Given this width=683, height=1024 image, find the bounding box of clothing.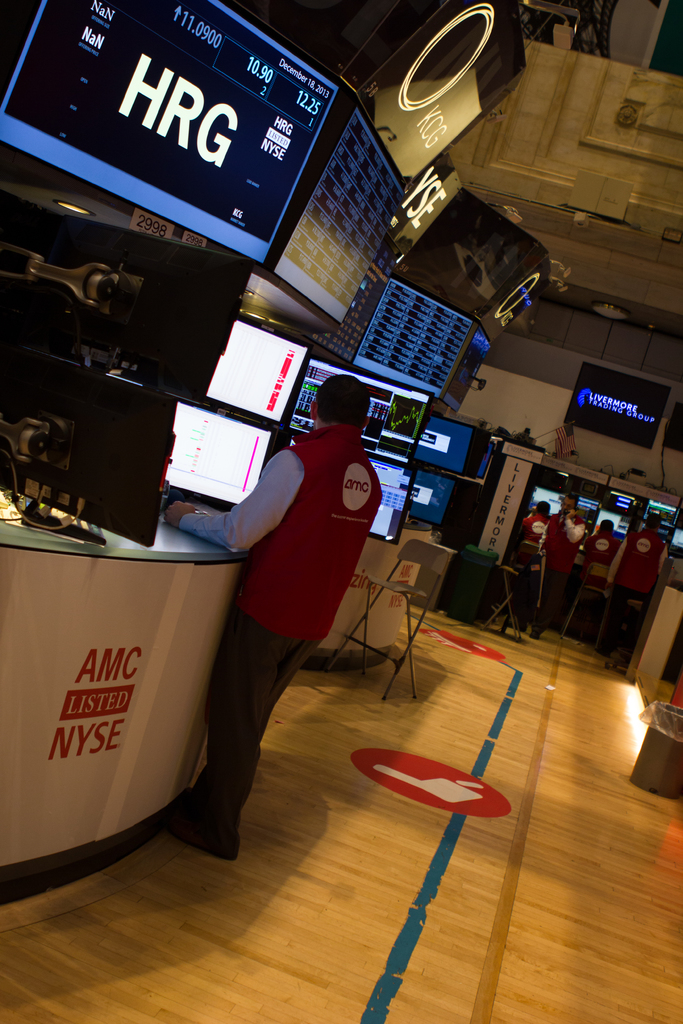
bbox=(597, 518, 672, 655).
